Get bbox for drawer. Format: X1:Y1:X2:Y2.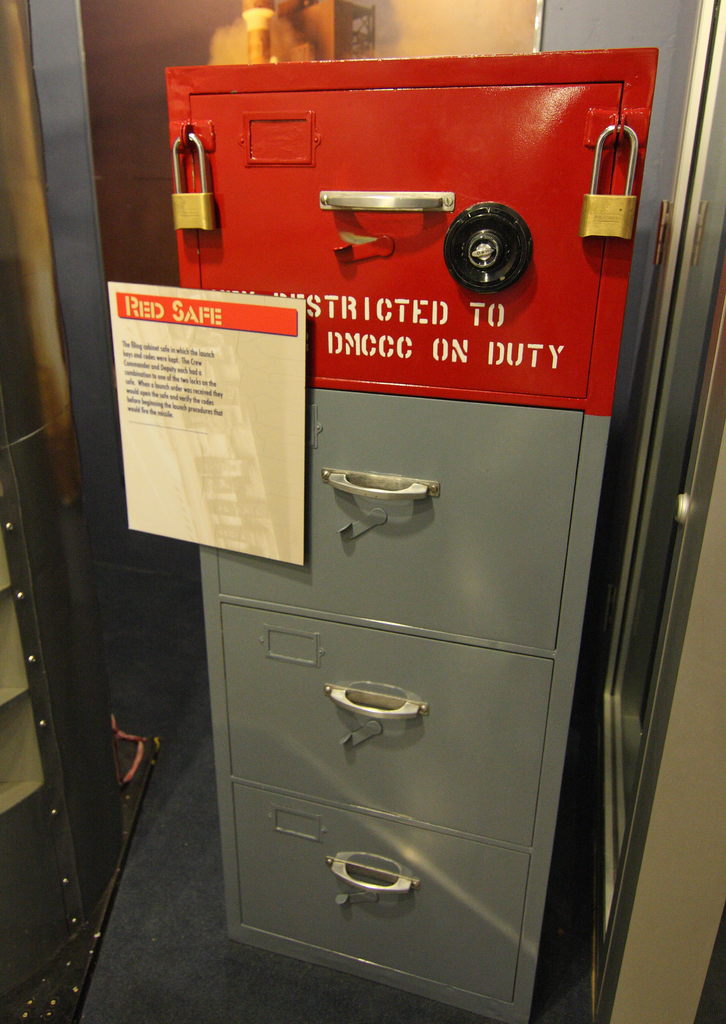
217:388:575:649.
